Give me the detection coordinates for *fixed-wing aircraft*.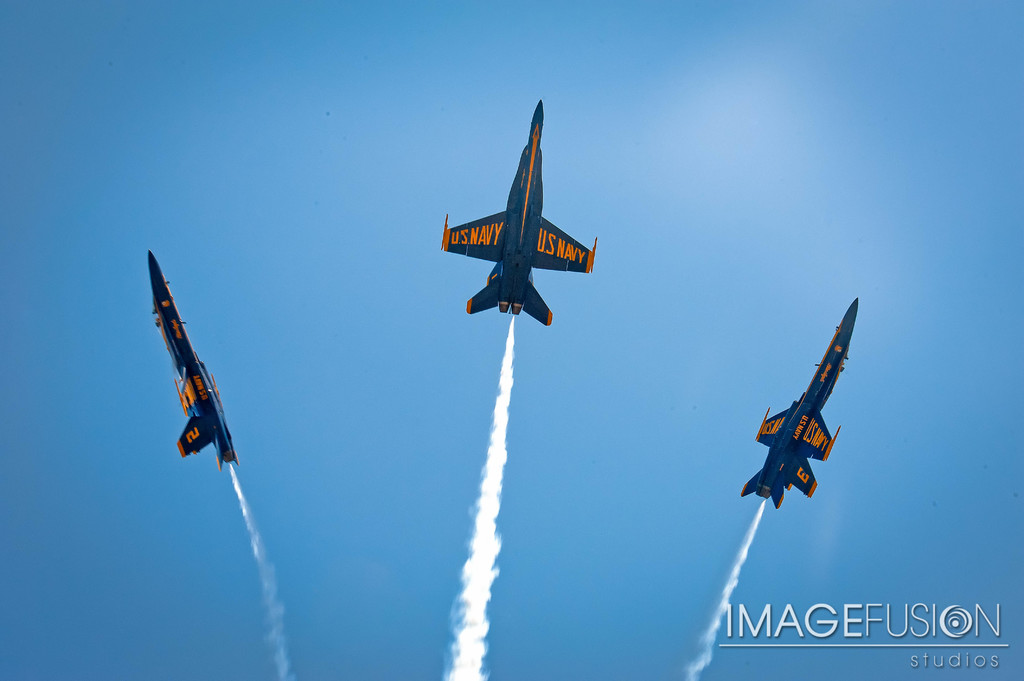
148, 253, 245, 476.
